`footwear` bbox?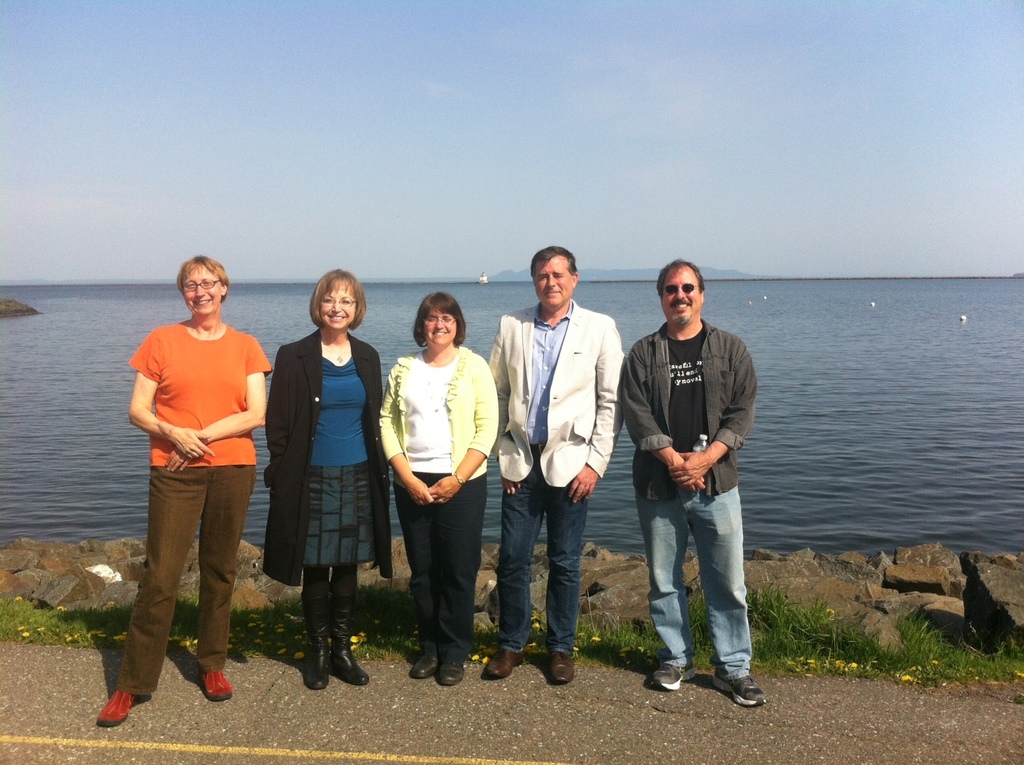
locate(330, 645, 369, 680)
